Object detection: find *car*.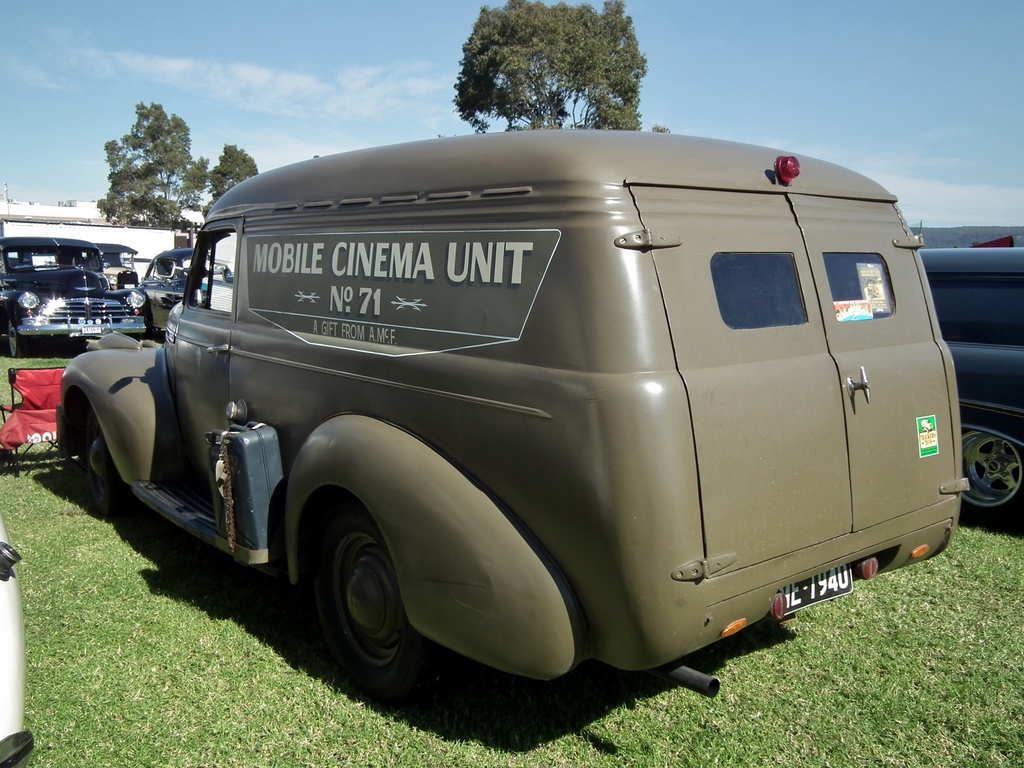
detection(77, 99, 945, 707).
